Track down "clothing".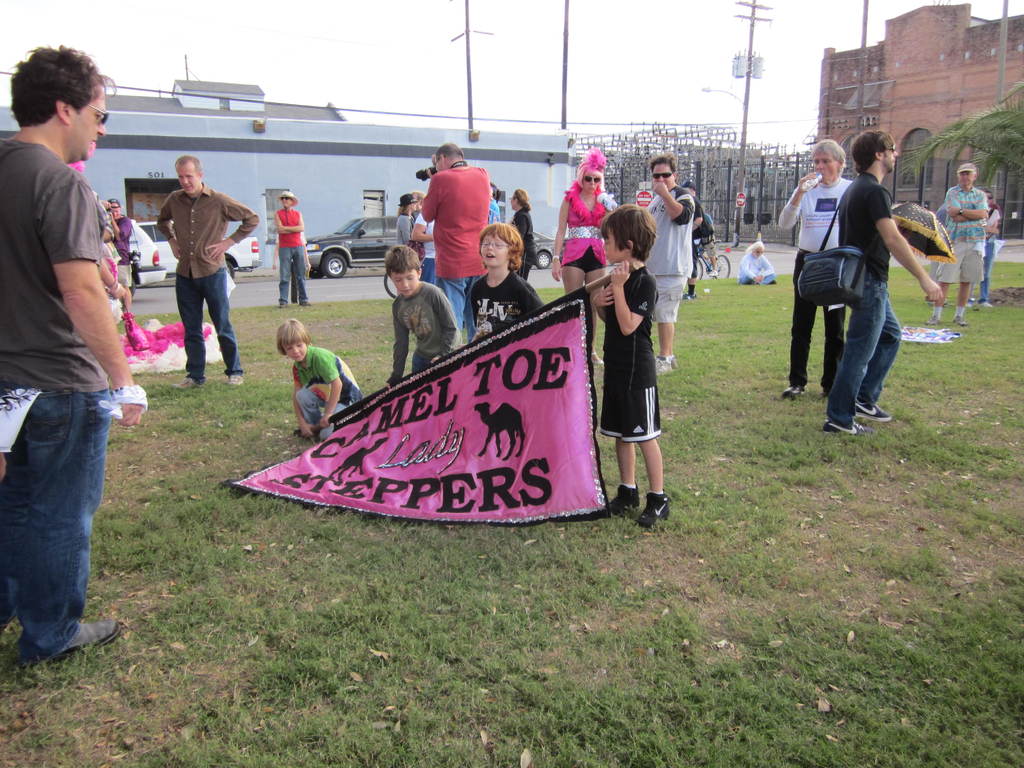
Tracked to box(113, 214, 134, 292).
